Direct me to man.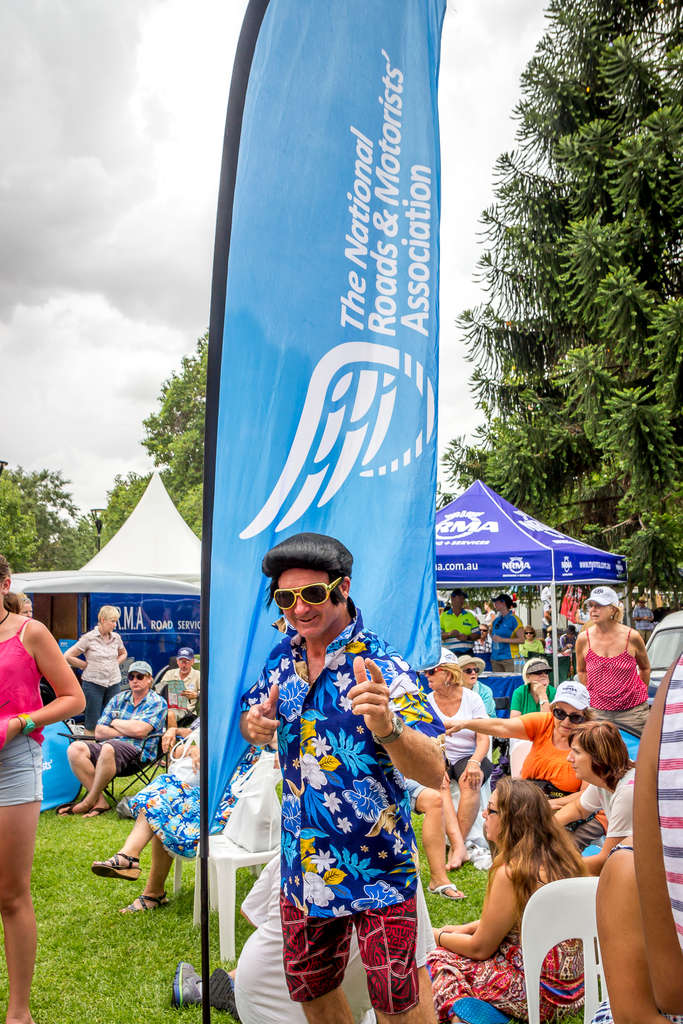
Direction: 55, 657, 169, 820.
